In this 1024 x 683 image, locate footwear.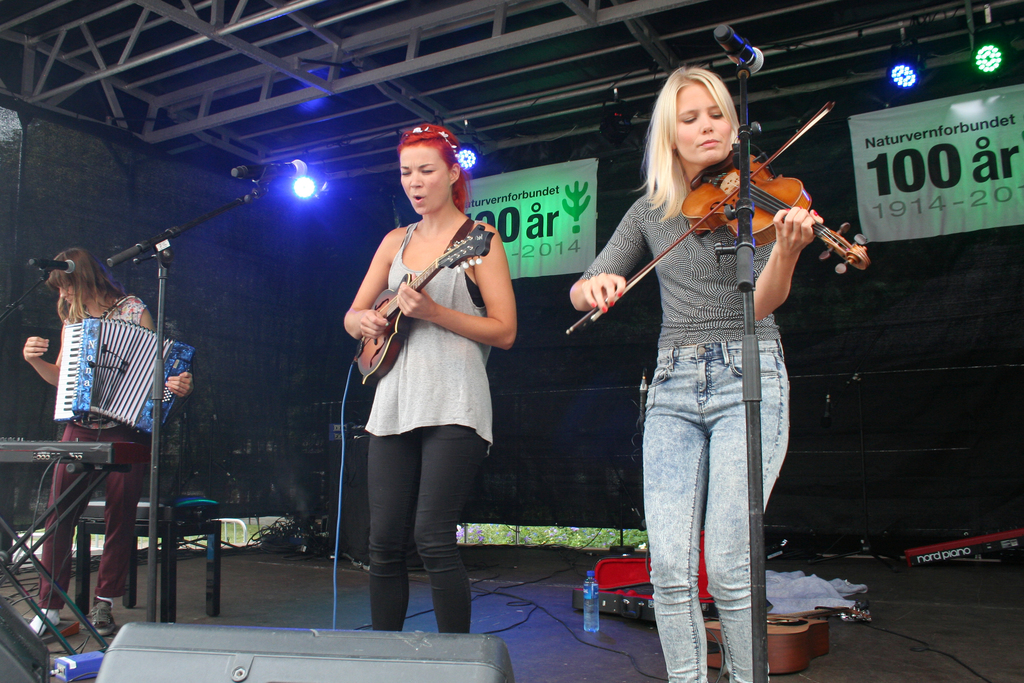
Bounding box: Rect(91, 600, 116, 639).
